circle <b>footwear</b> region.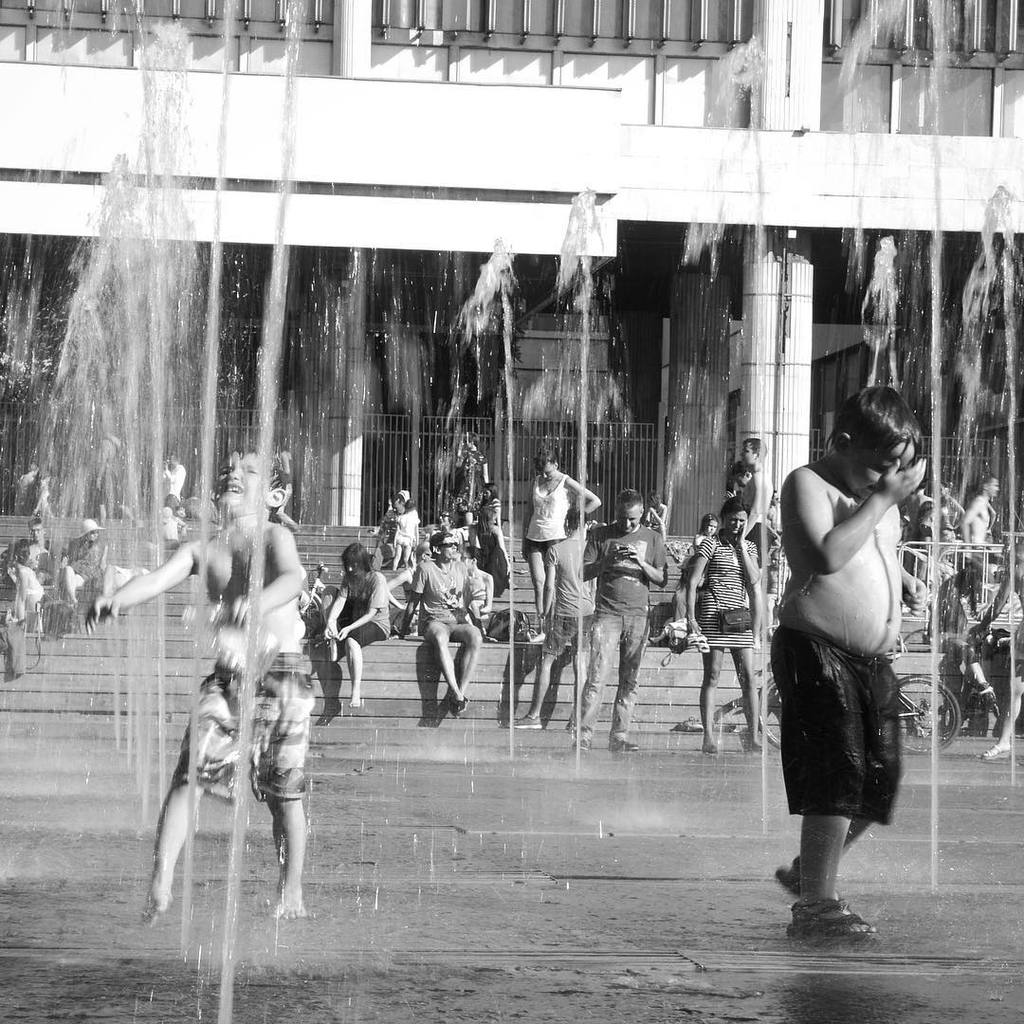
Region: 674, 713, 704, 738.
